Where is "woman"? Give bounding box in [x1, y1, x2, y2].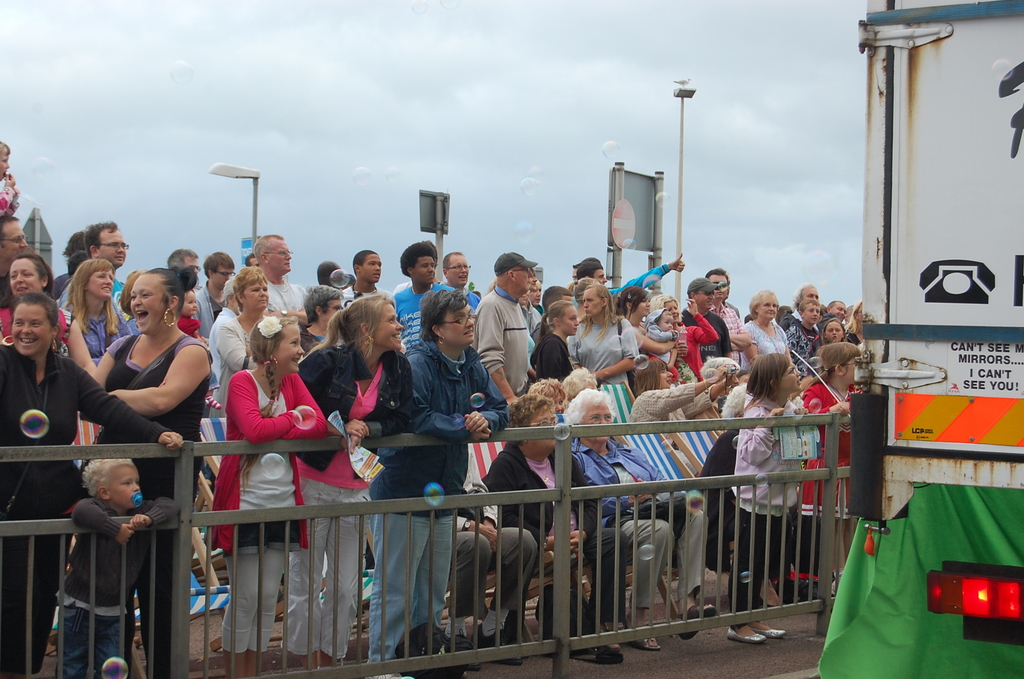
[563, 367, 600, 402].
